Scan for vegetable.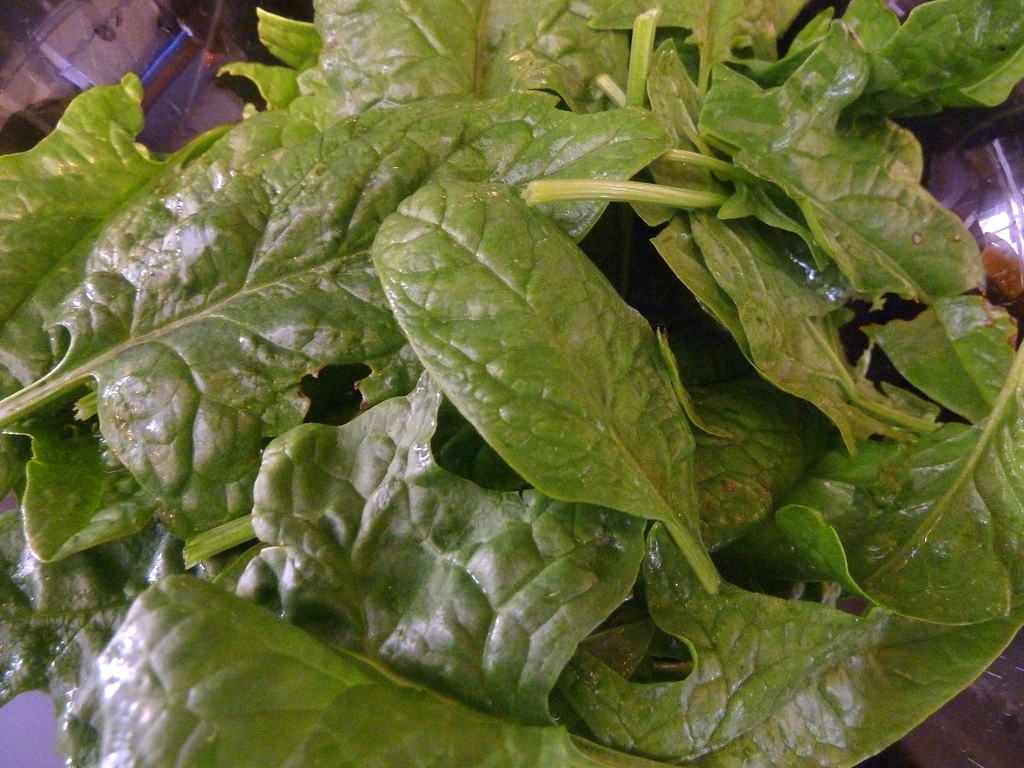
Scan result: crop(24, 49, 1023, 724).
